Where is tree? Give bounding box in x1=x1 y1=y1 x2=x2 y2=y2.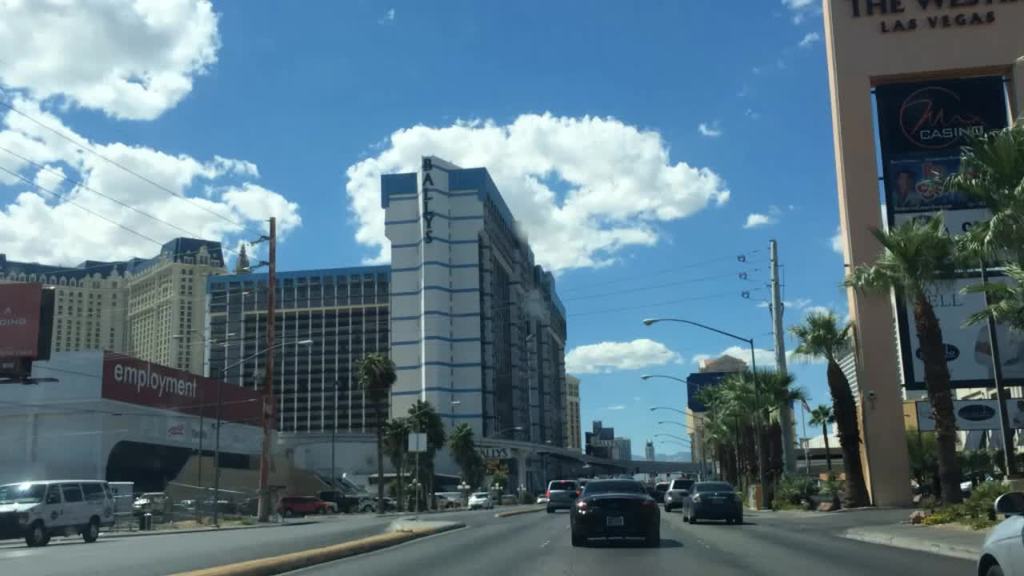
x1=405 y1=402 x2=454 y2=514.
